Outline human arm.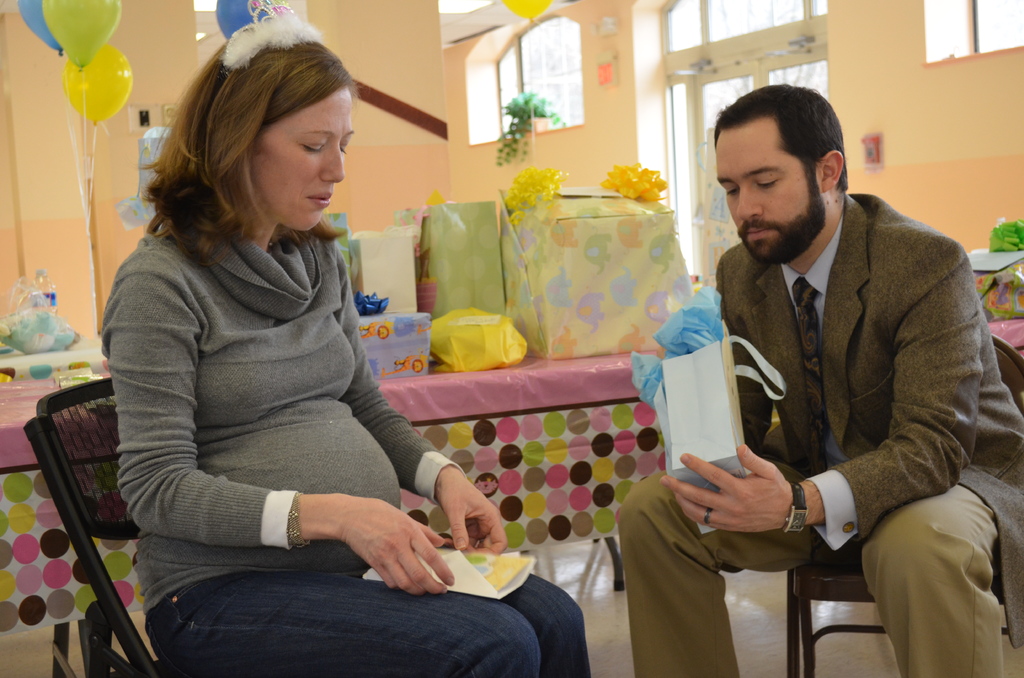
Outline: bbox=(333, 259, 511, 555).
